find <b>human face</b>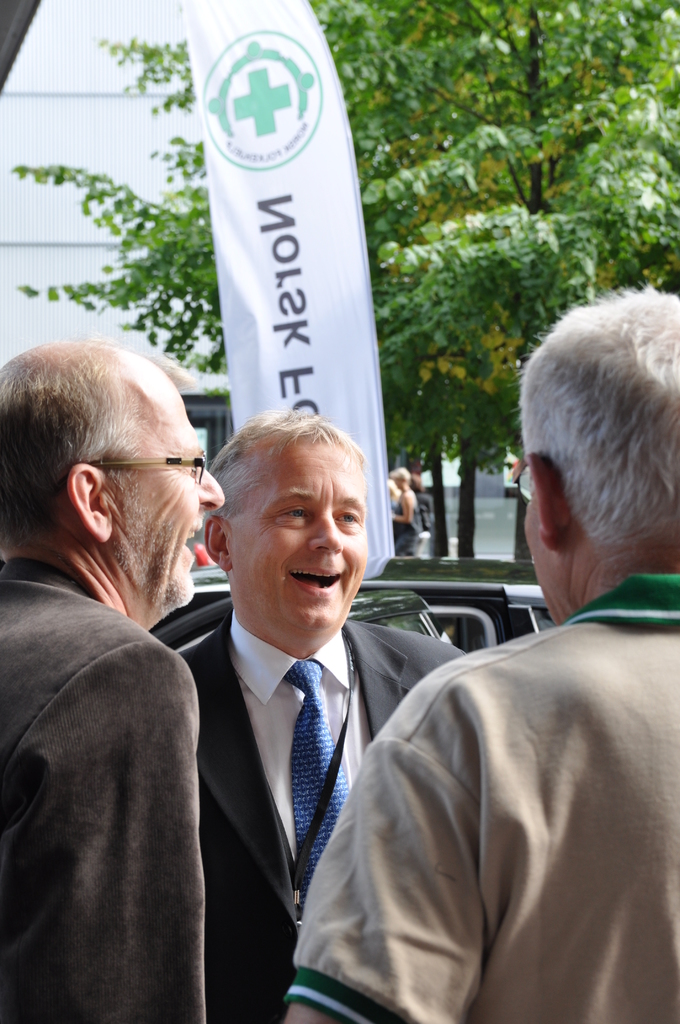
[111,358,233,598]
